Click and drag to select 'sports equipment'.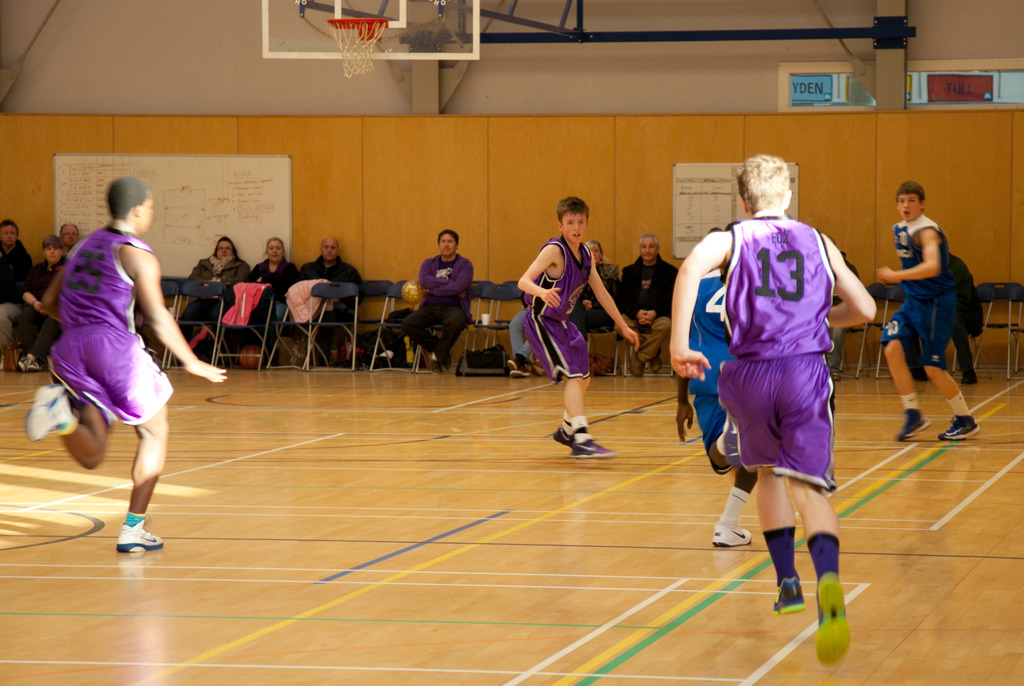
Selection: [left=714, top=408, right=741, bottom=467].
